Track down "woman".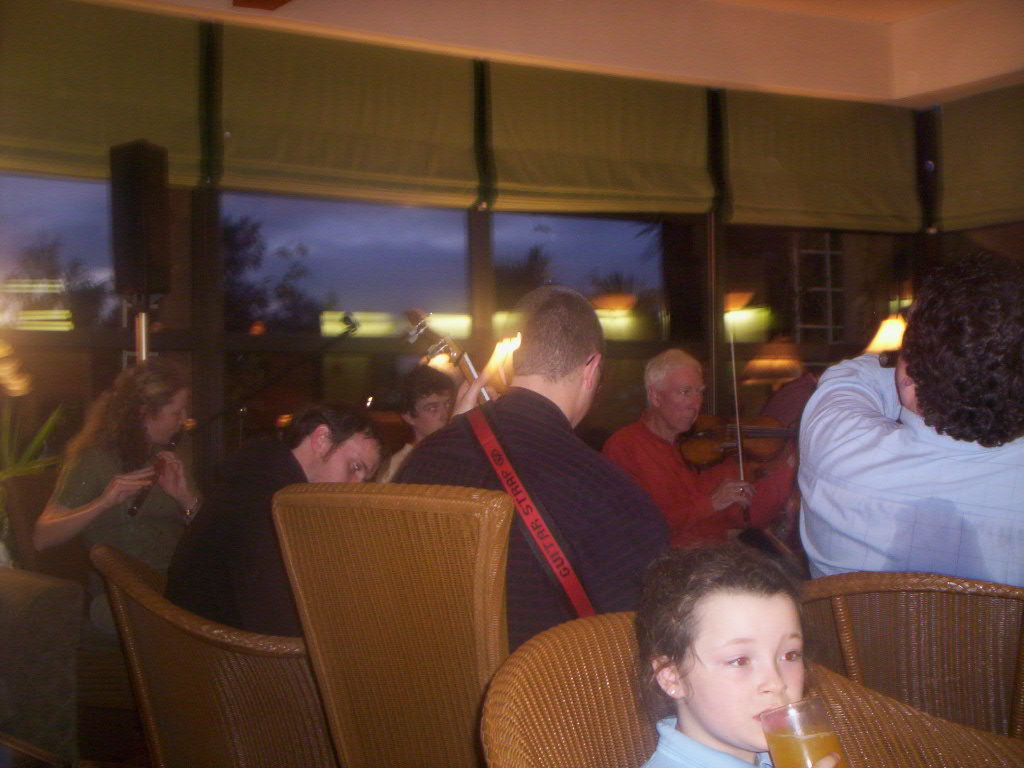
Tracked to 19, 365, 221, 606.
